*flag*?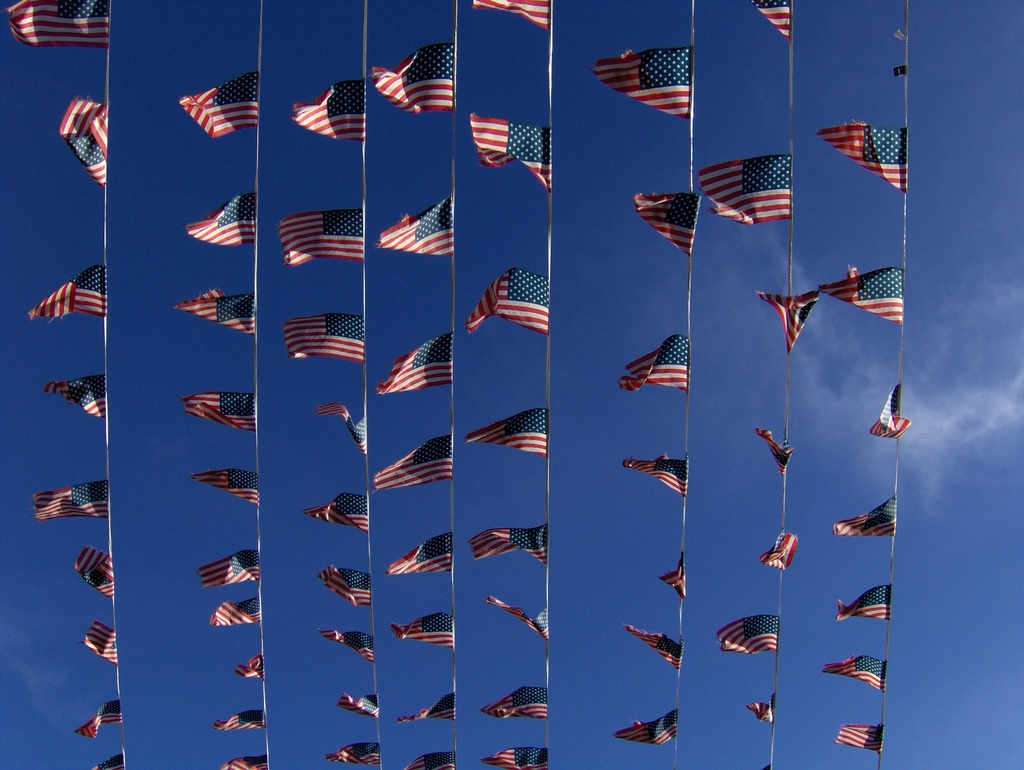
<box>365,36,460,115</box>
